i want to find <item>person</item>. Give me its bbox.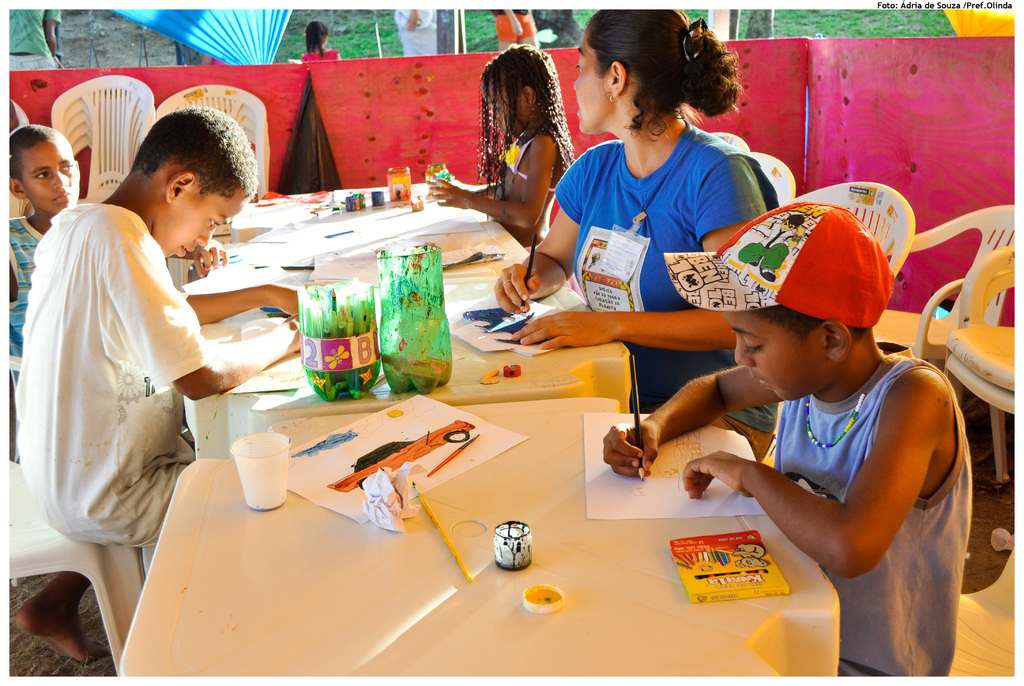
crop(601, 184, 976, 685).
